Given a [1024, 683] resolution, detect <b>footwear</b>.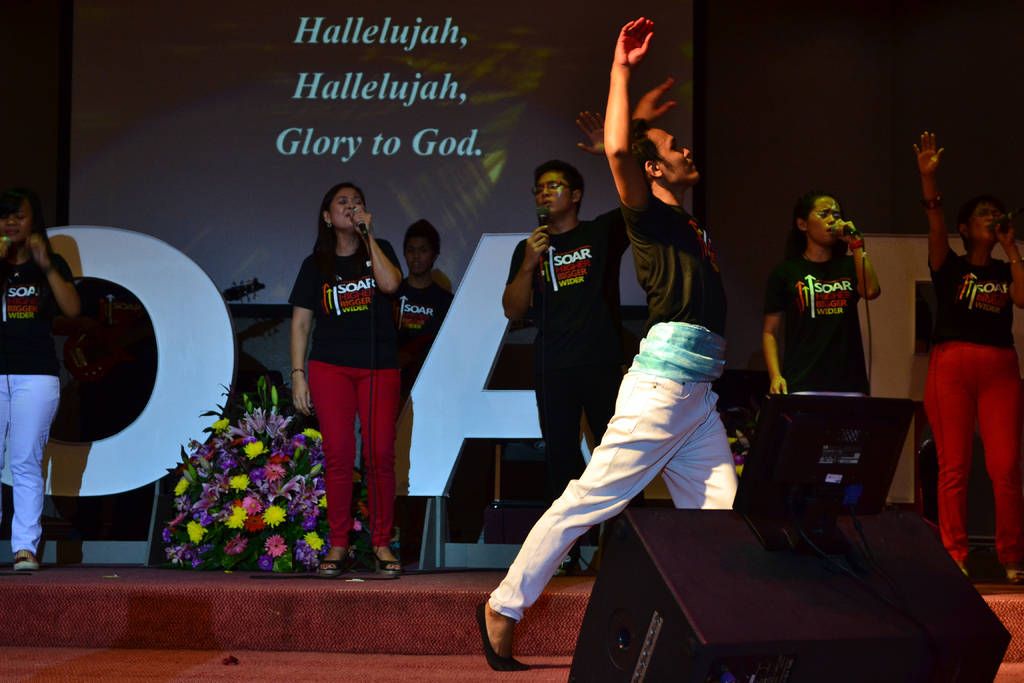
l=13, t=549, r=40, b=568.
